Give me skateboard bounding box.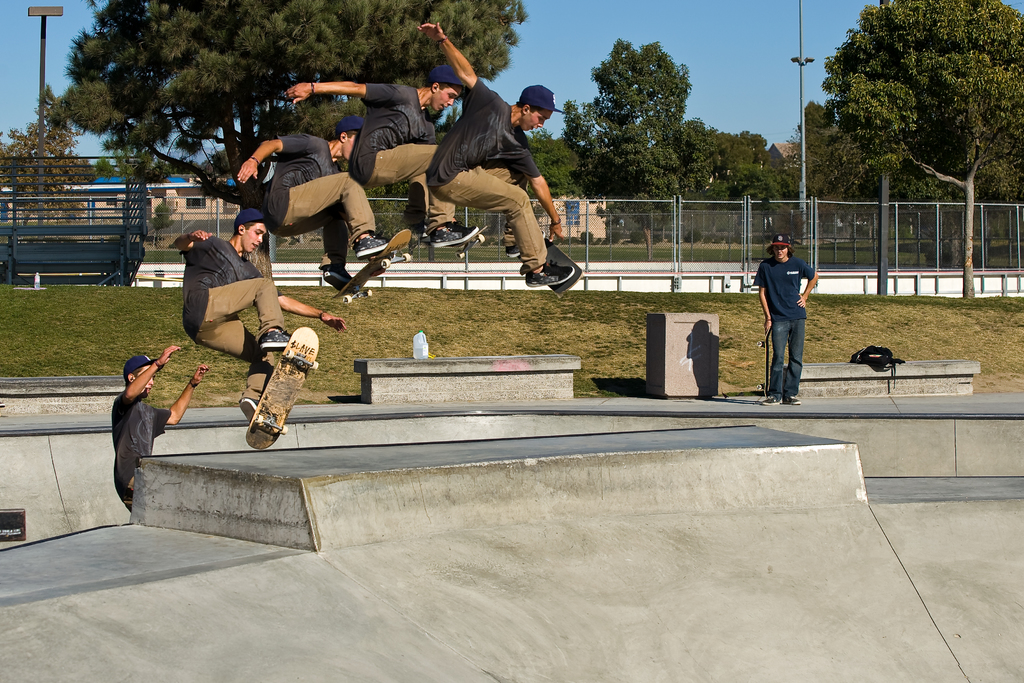
(x1=456, y1=217, x2=485, y2=262).
